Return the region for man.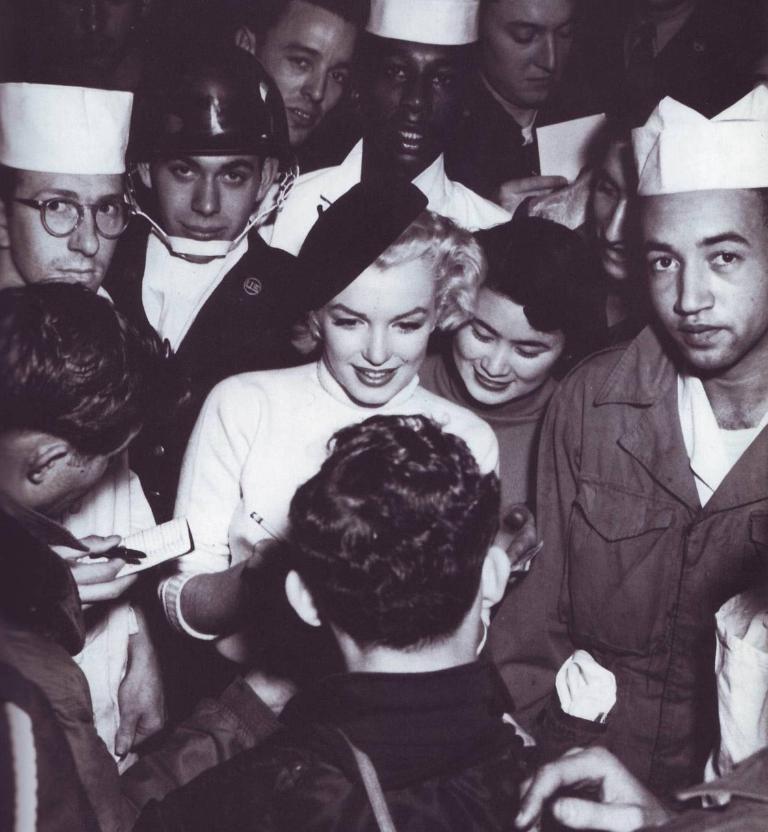
<region>124, 410, 571, 831</region>.
